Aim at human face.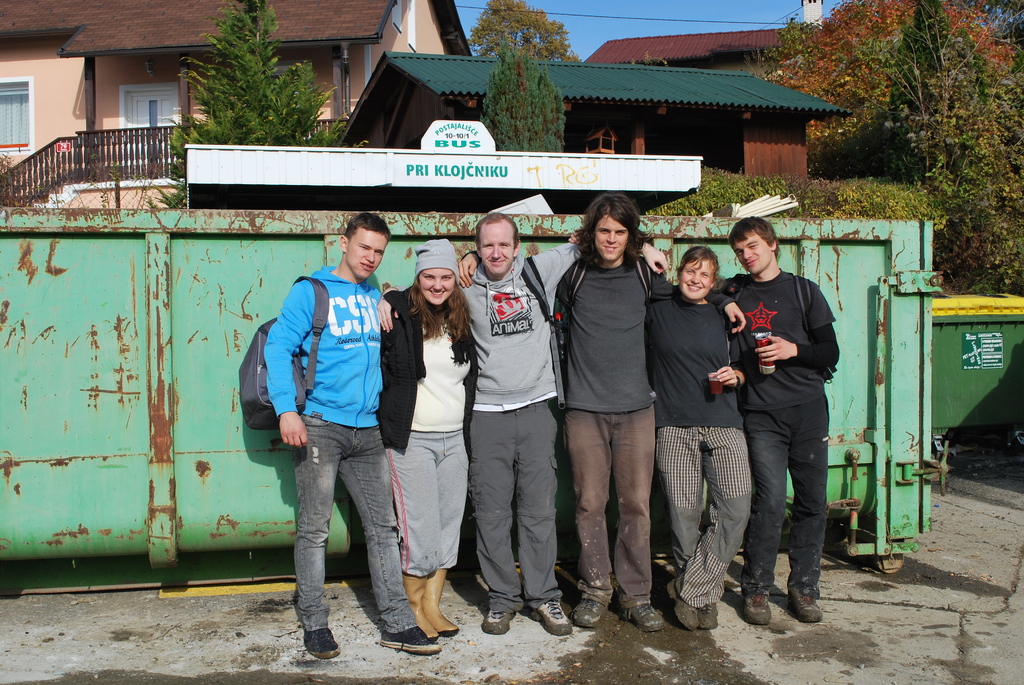
Aimed at select_region(684, 266, 714, 304).
